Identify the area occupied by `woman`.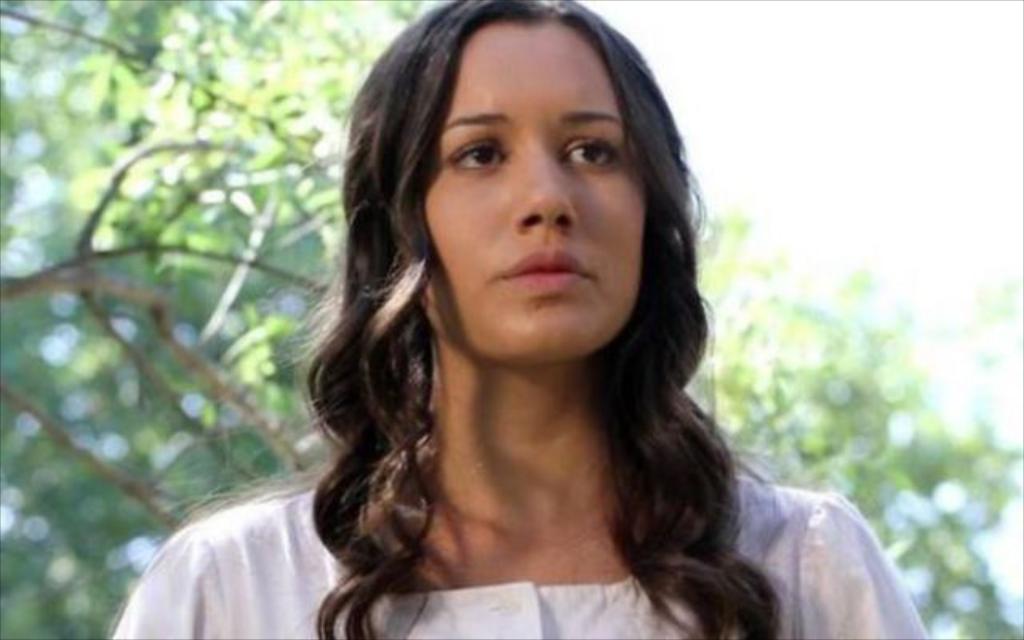
Area: {"left": 186, "top": 14, "right": 890, "bottom": 629}.
